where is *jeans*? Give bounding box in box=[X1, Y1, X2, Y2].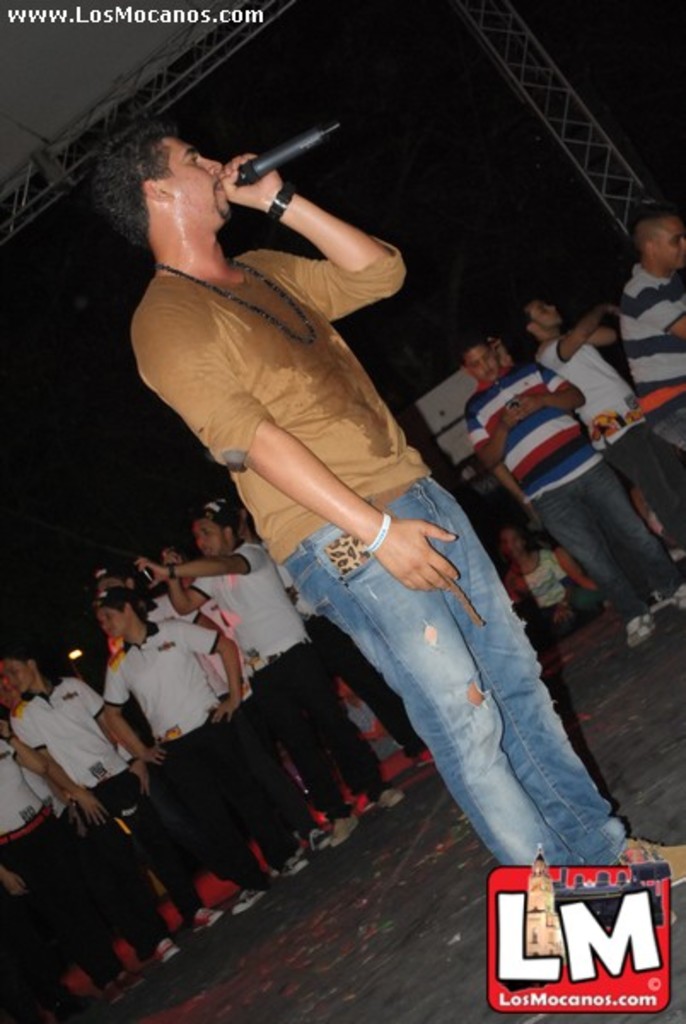
box=[650, 408, 684, 447].
